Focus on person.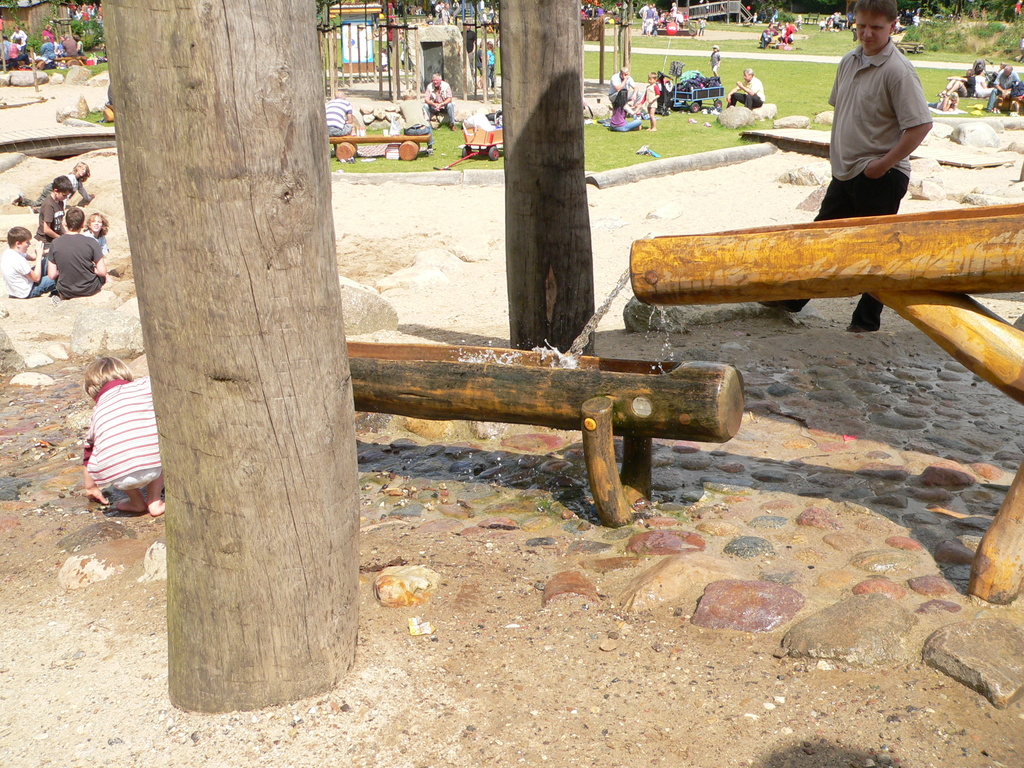
Focused at Rect(49, 205, 108, 297).
